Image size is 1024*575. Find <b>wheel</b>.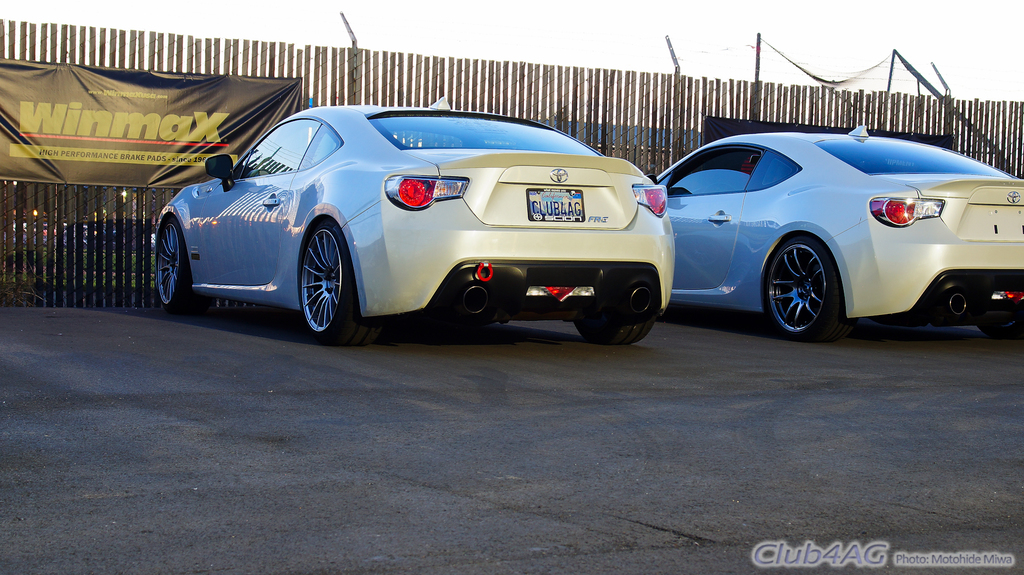
158,214,206,311.
